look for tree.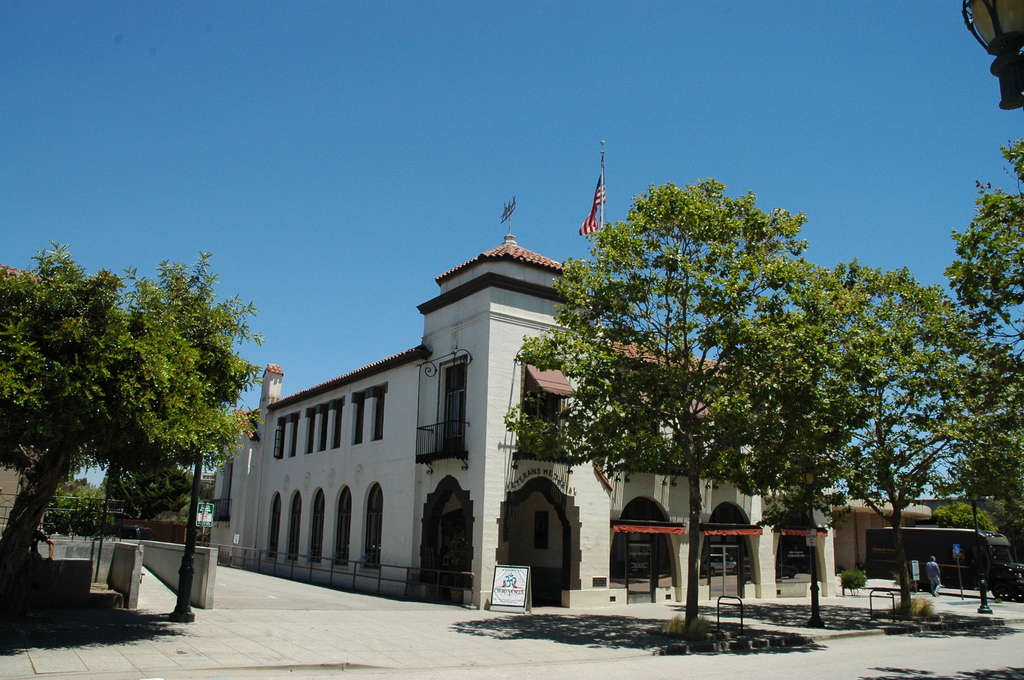
Found: (728, 255, 1012, 627).
